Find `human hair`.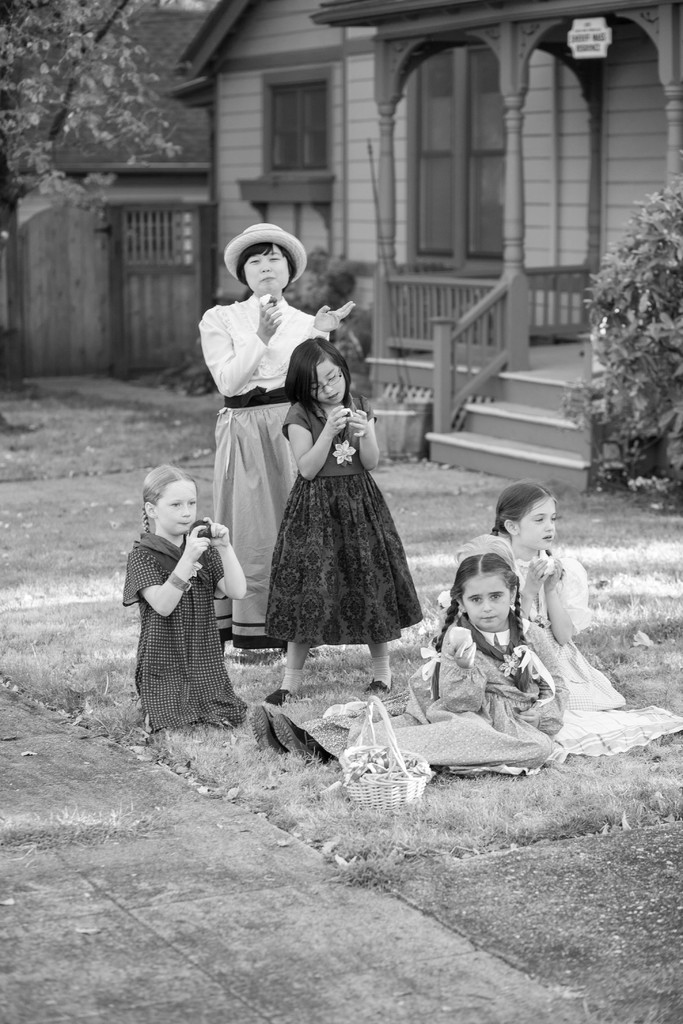
x1=423 y1=547 x2=534 y2=657.
